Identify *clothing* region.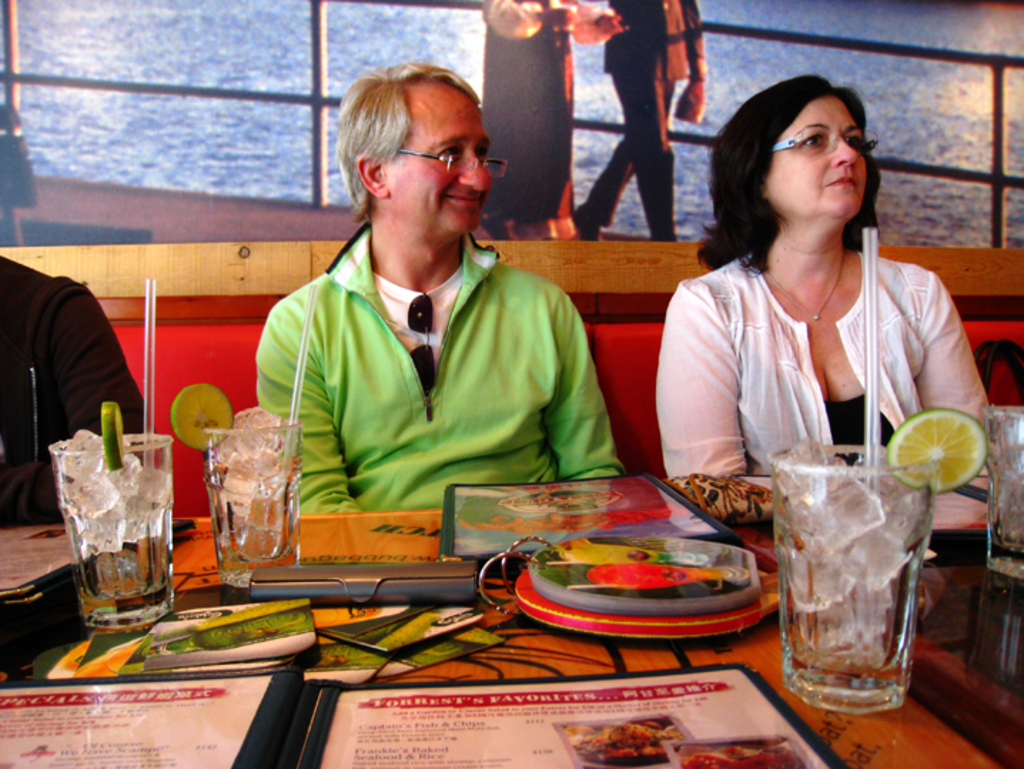
Region: 242, 168, 609, 544.
